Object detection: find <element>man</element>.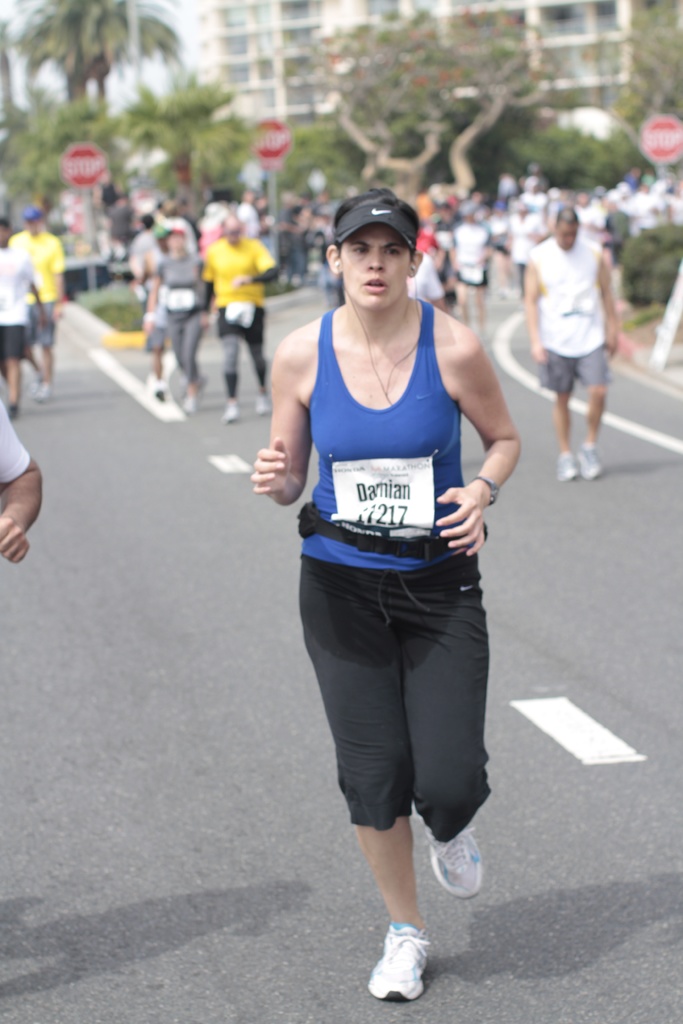
bbox(20, 202, 56, 373).
